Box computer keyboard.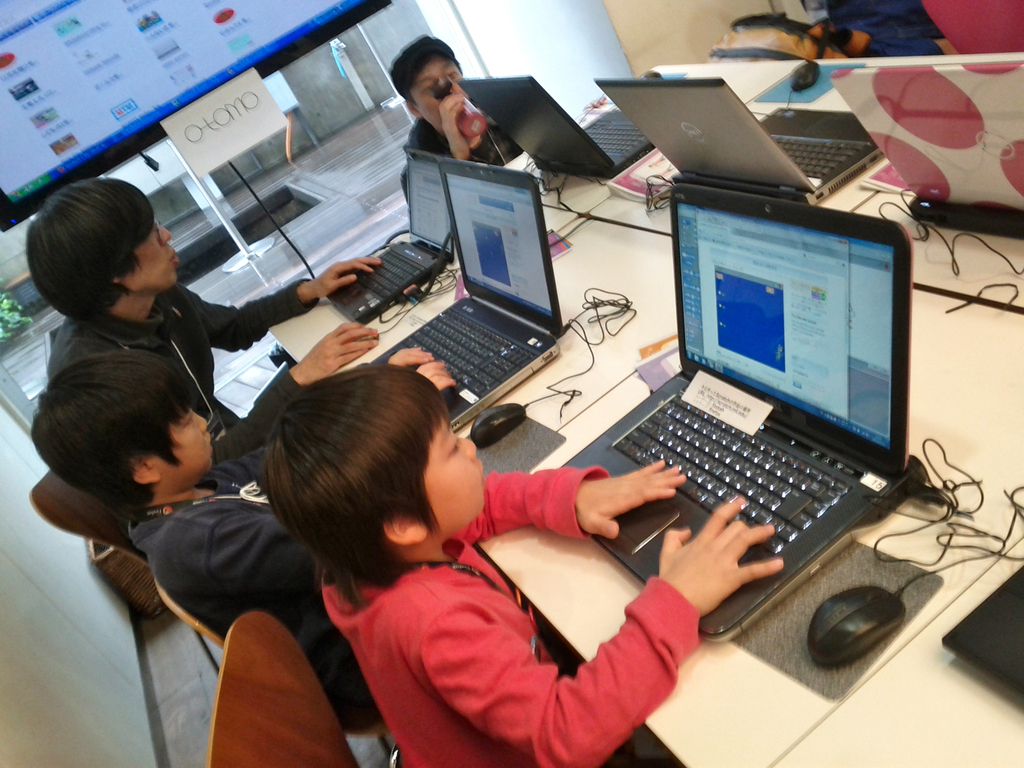
[579,119,649,159].
